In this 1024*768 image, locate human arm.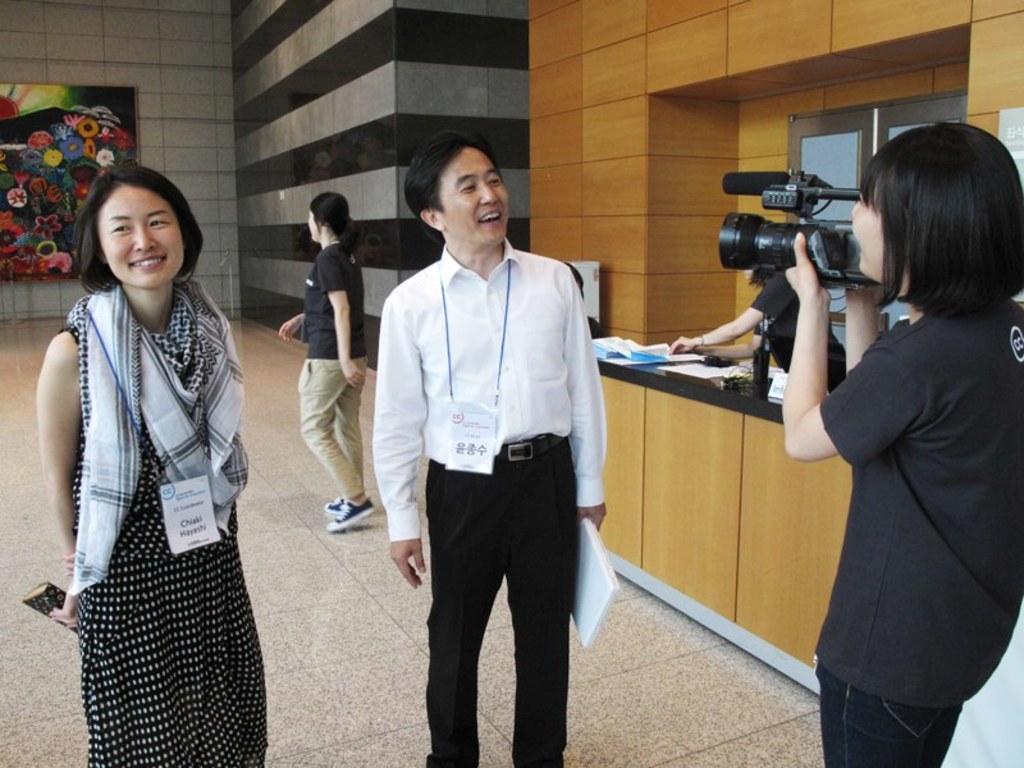
Bounding box: {"x1": 372, "y1": 293, "x2": 429, "y2": 594}.
